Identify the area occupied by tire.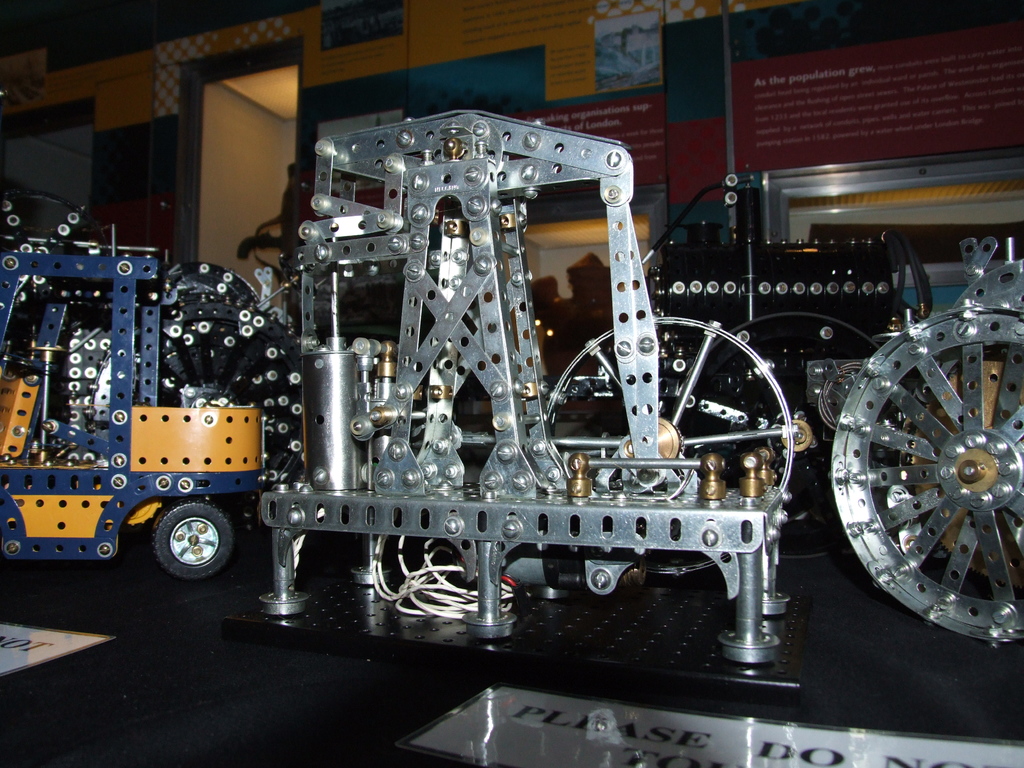
Area: <bbox>132, 502, 228, 588</bbox>.
